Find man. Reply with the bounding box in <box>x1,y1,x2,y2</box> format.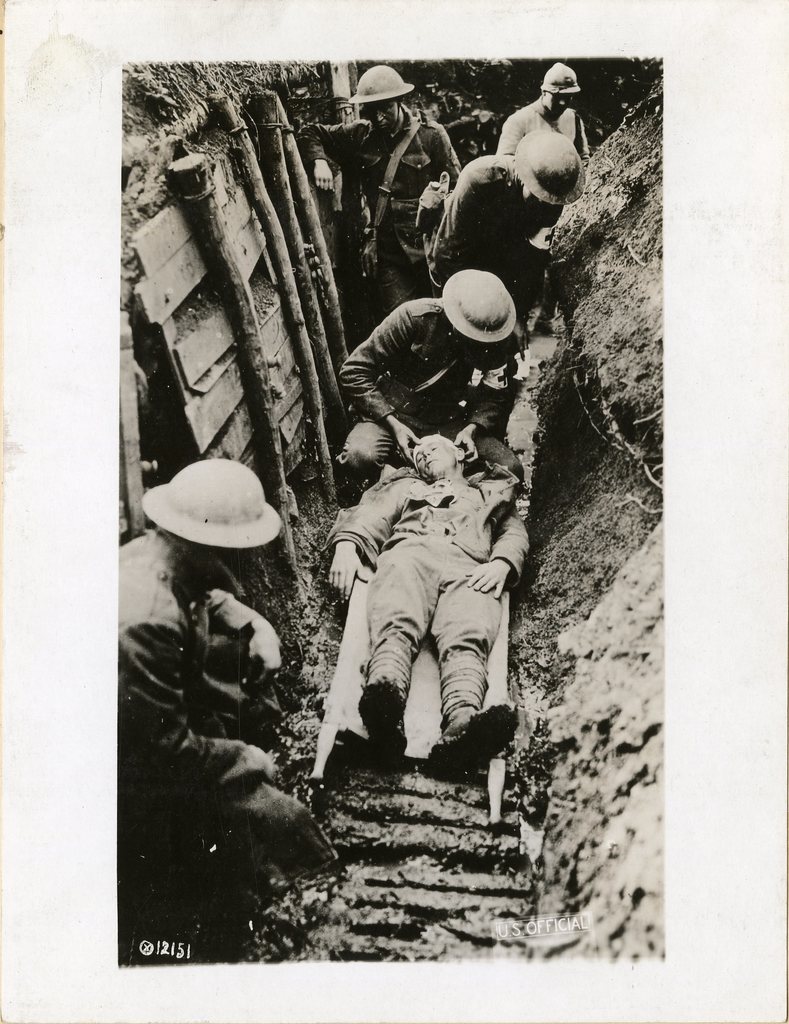
<box>303,63,459,316</box>.
